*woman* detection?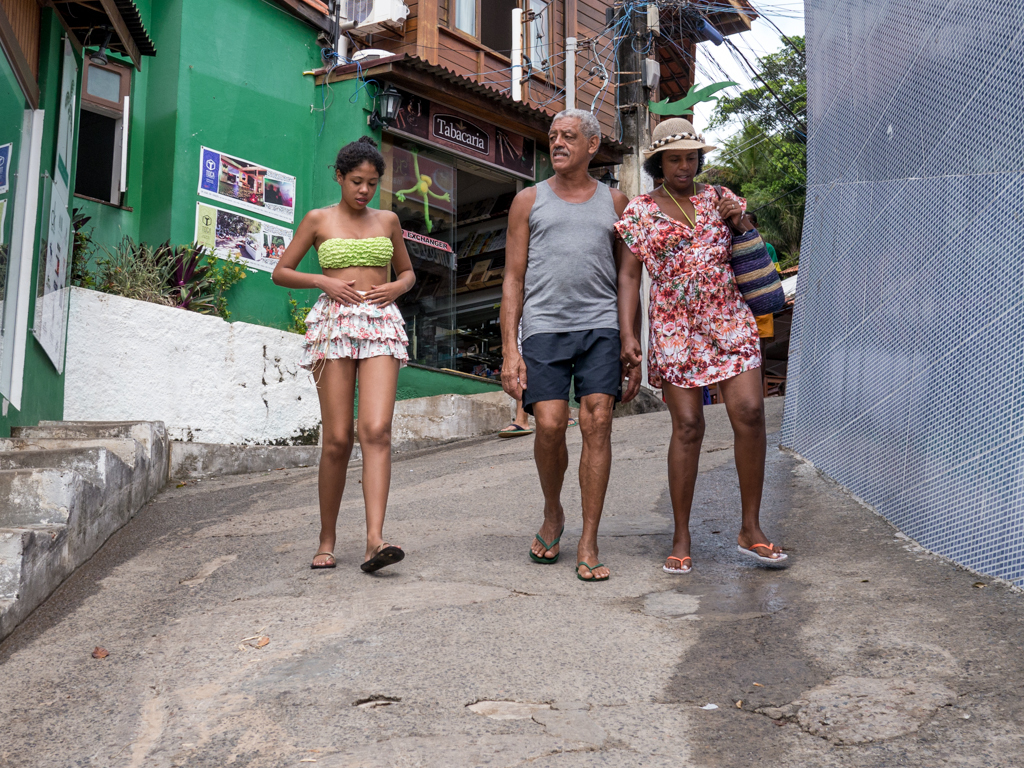
select_region(615, 115, 787, 567)
